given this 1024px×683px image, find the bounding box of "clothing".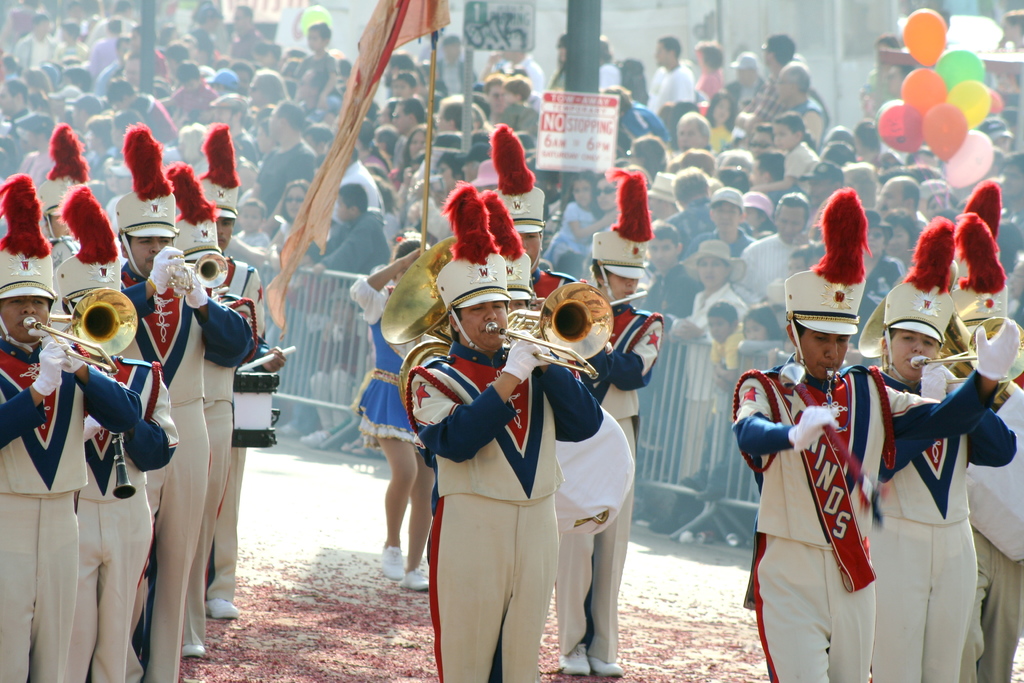
l=529, t=265, r=576, b=297.
